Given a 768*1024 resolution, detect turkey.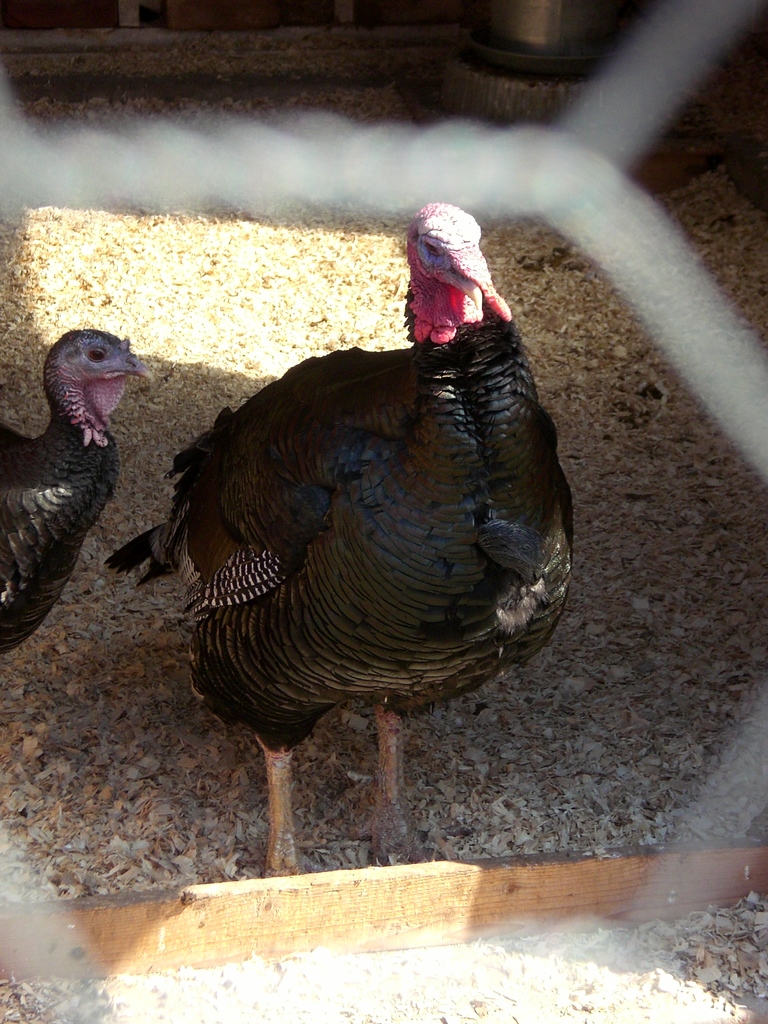
l=2, t=326, r=157, b=660.
